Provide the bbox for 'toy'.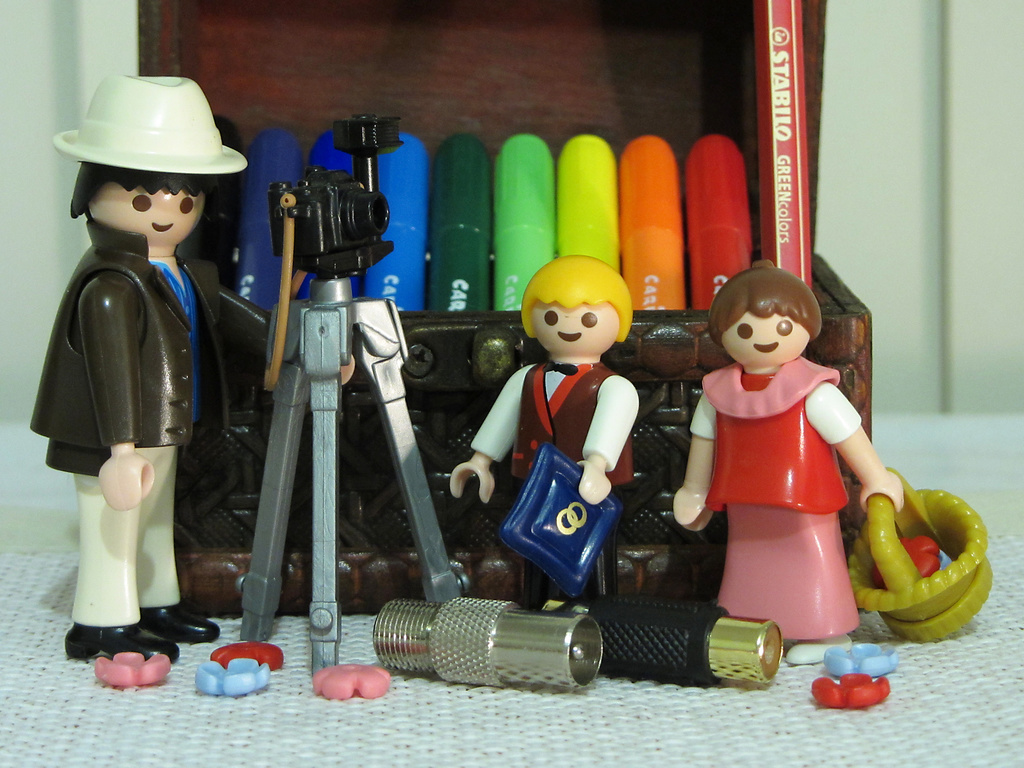
(left=224, top=124, right=305, bottom=321).
